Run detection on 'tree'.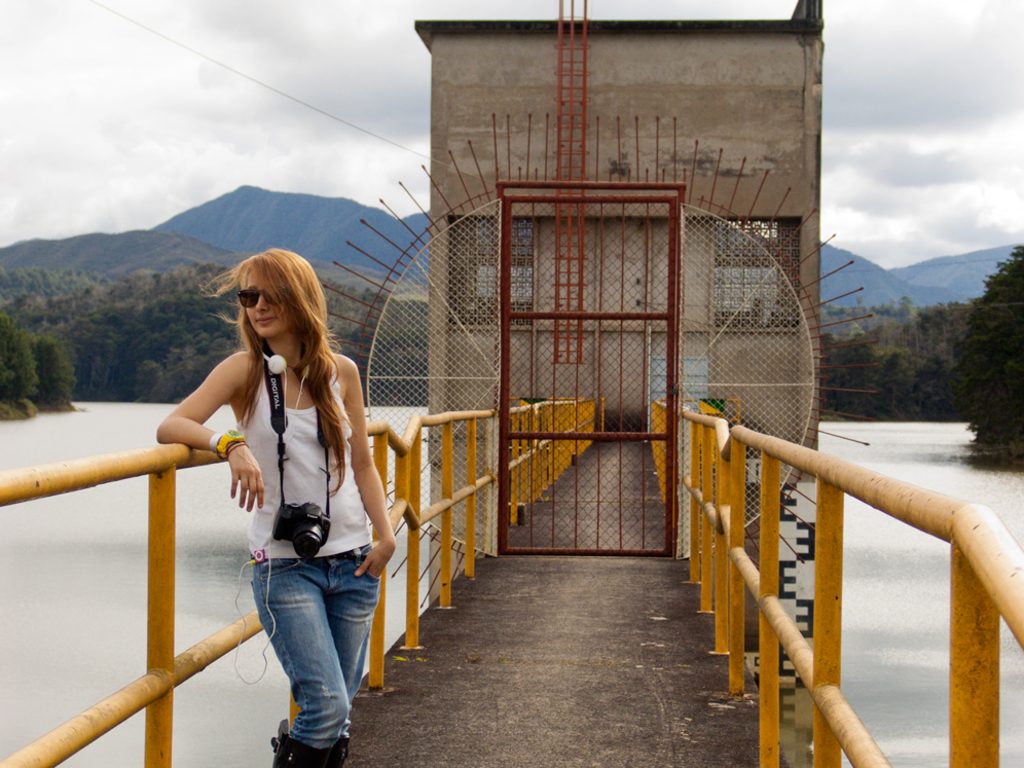
Result: 948 247 1023 468.
